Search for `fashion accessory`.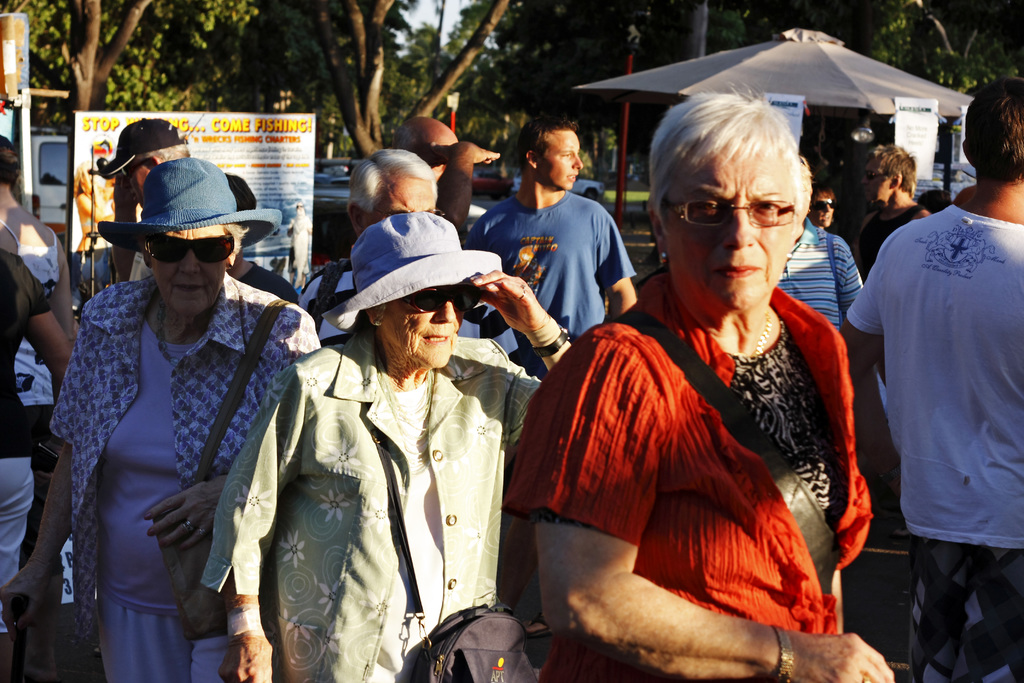
Found at locate(750, 308, 770, 355).
